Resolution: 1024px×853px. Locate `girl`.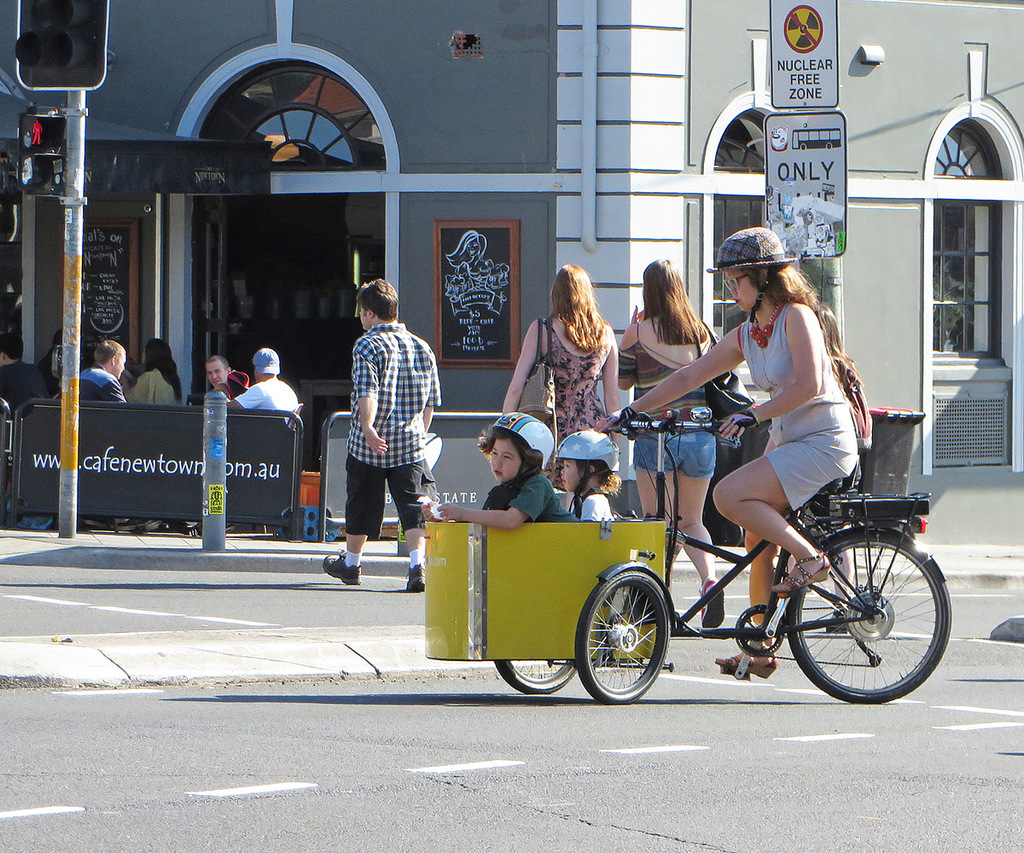
{"x1": 620, "y1": 258, "x2": 725, "y2": 630}.
